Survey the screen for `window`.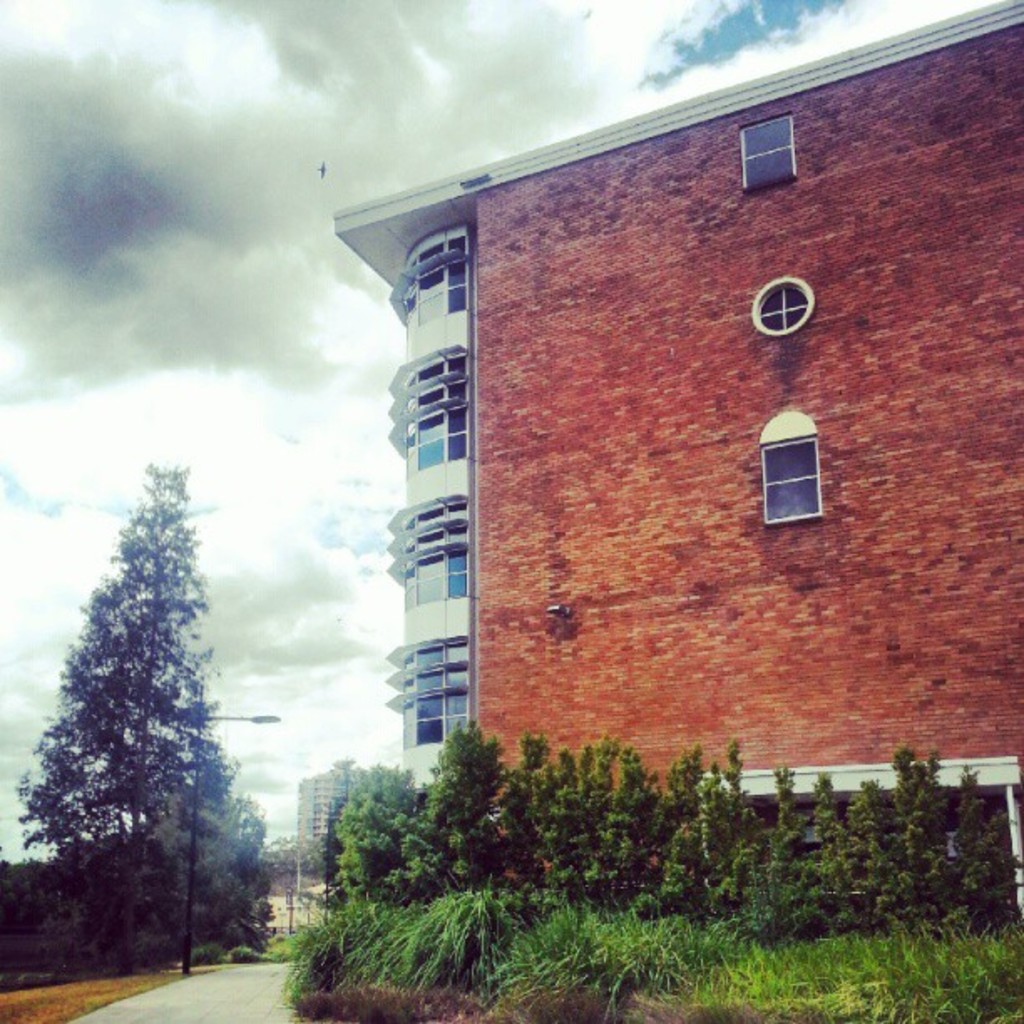
Survey found: select_region(761, 433, 815, 529).
